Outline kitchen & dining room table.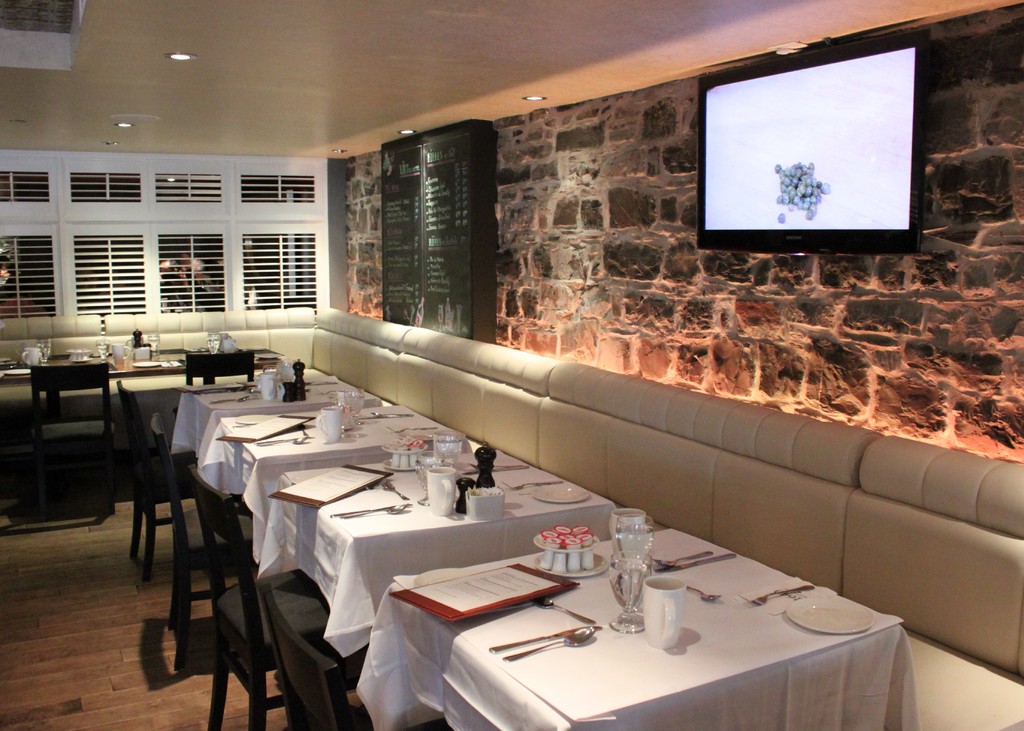
Outline: box(422, 532, 883, 724).
